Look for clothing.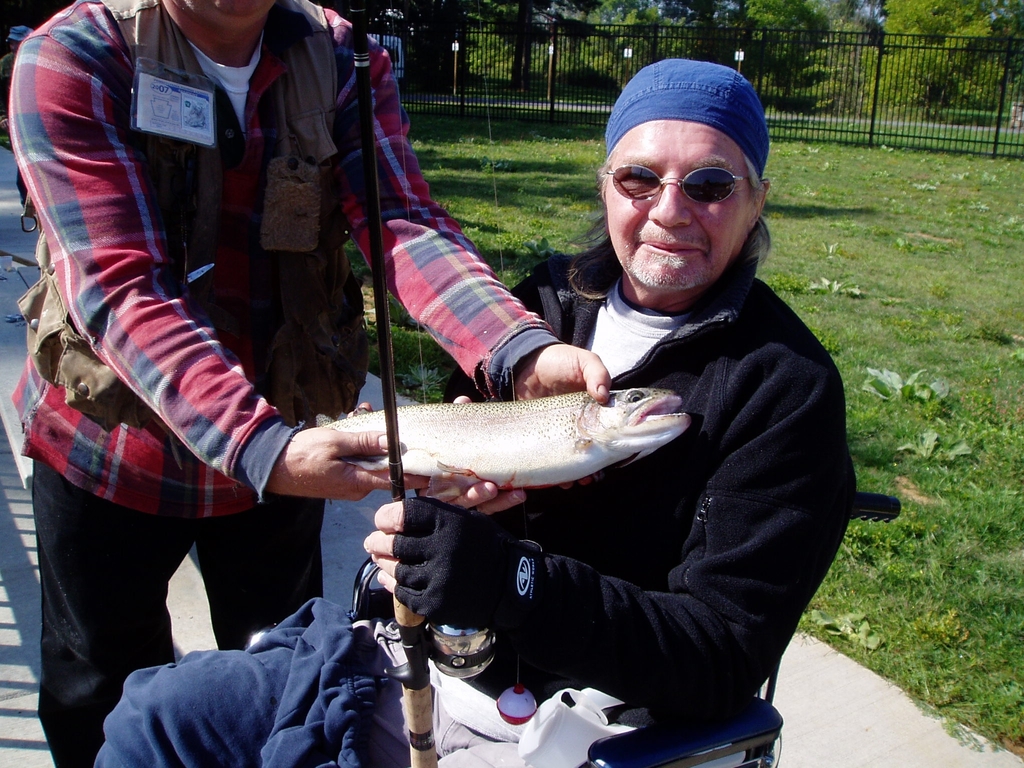
Found: (left=95, top=241, right=860, bottom=767).
